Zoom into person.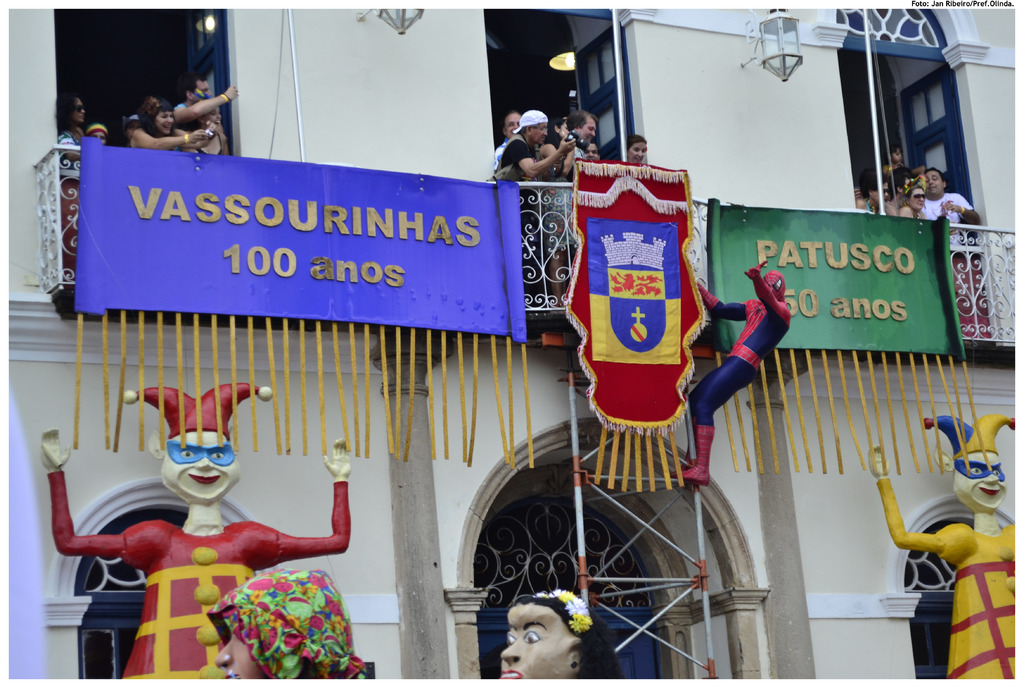
Zoom target: 669,260,793,487.
